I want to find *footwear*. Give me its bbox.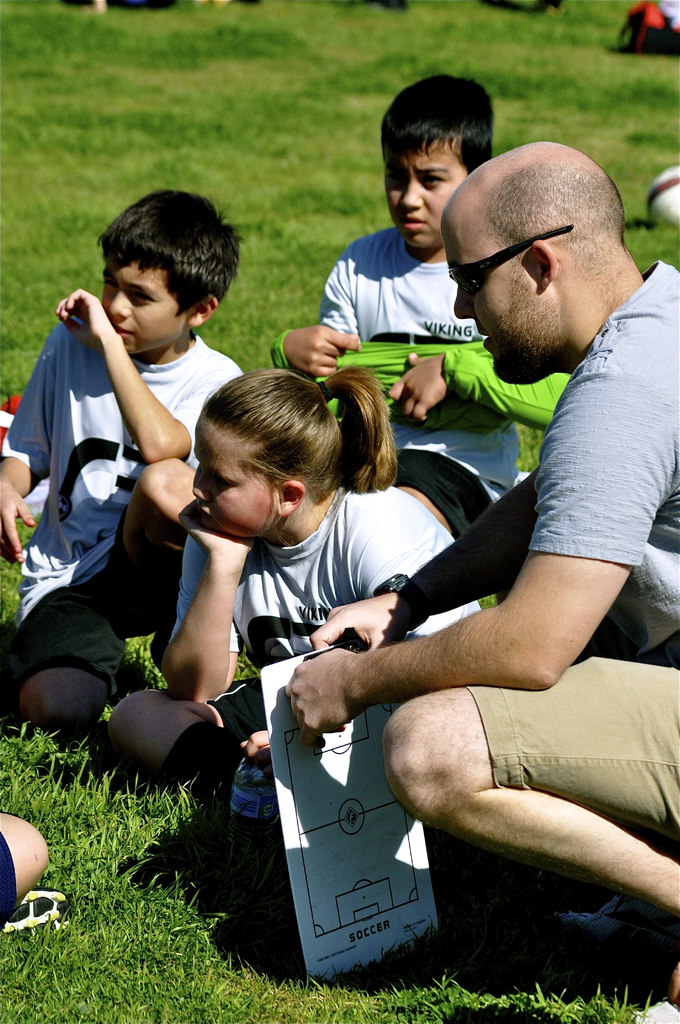
bbox=[0, 884, 66, 934].
